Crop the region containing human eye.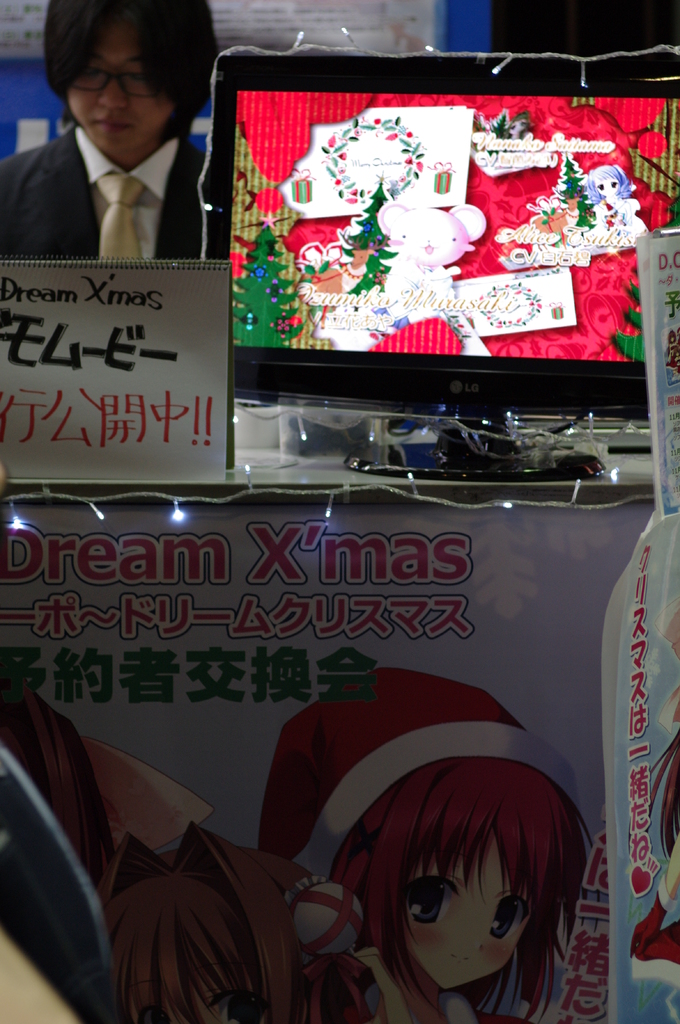
Crop region: [75, 62, 100, 79].
